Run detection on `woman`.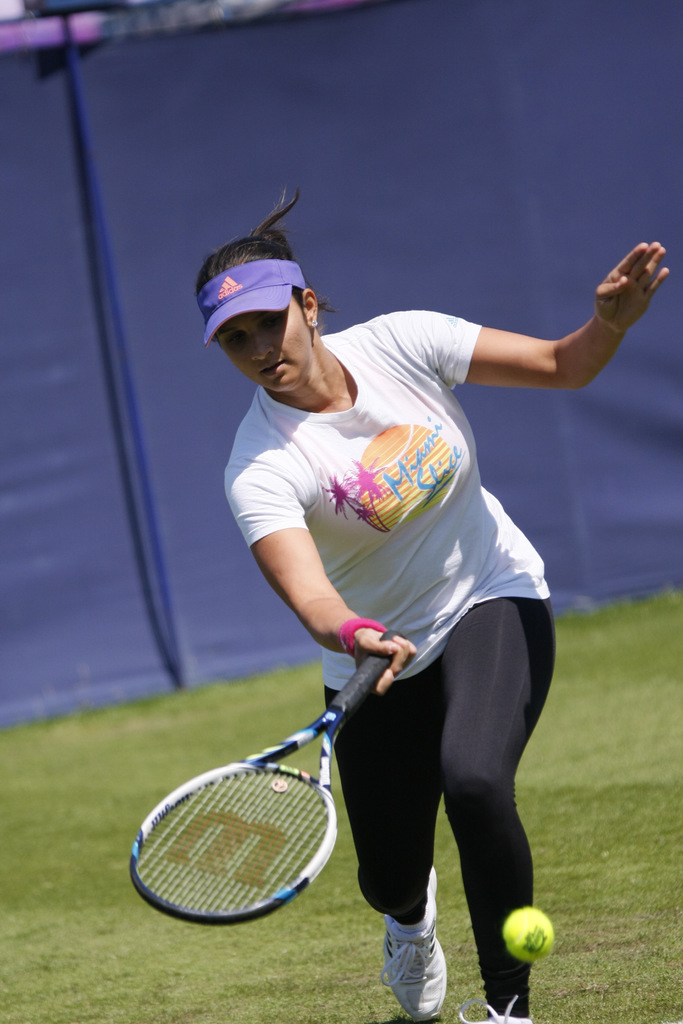
Result: [152, 224, 599, 964].
